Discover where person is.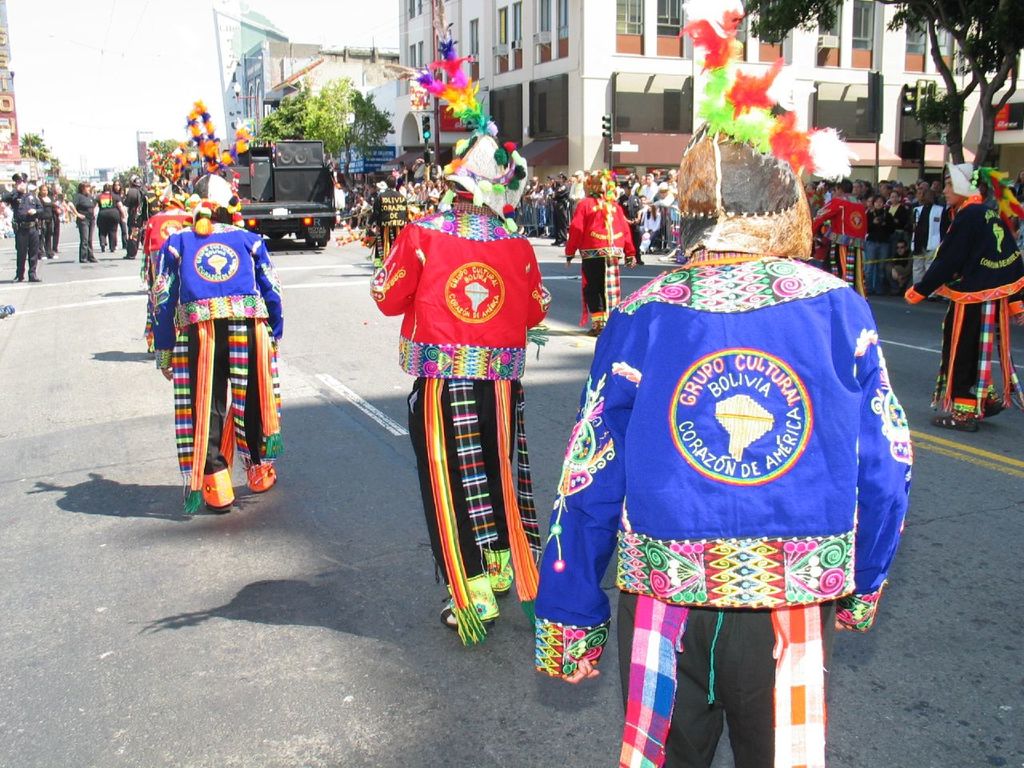
Discovered at [left=138, top=184, right=202, bottom=348].
